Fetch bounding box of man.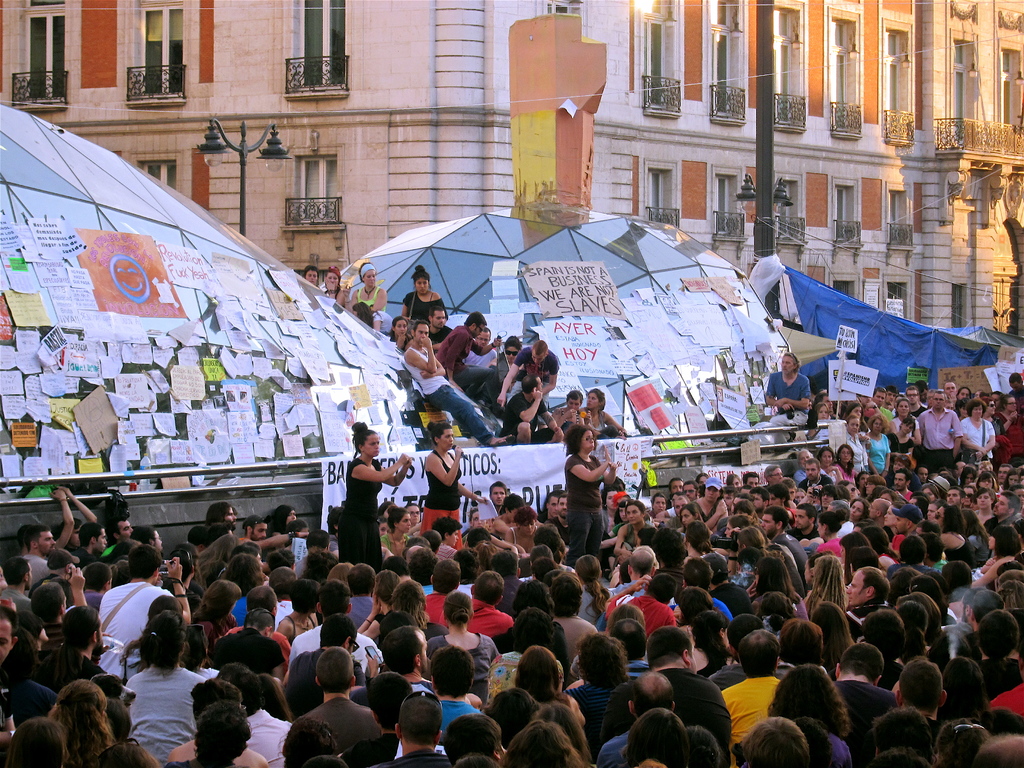
Bbox: <box>886,386,899,410</box>.
